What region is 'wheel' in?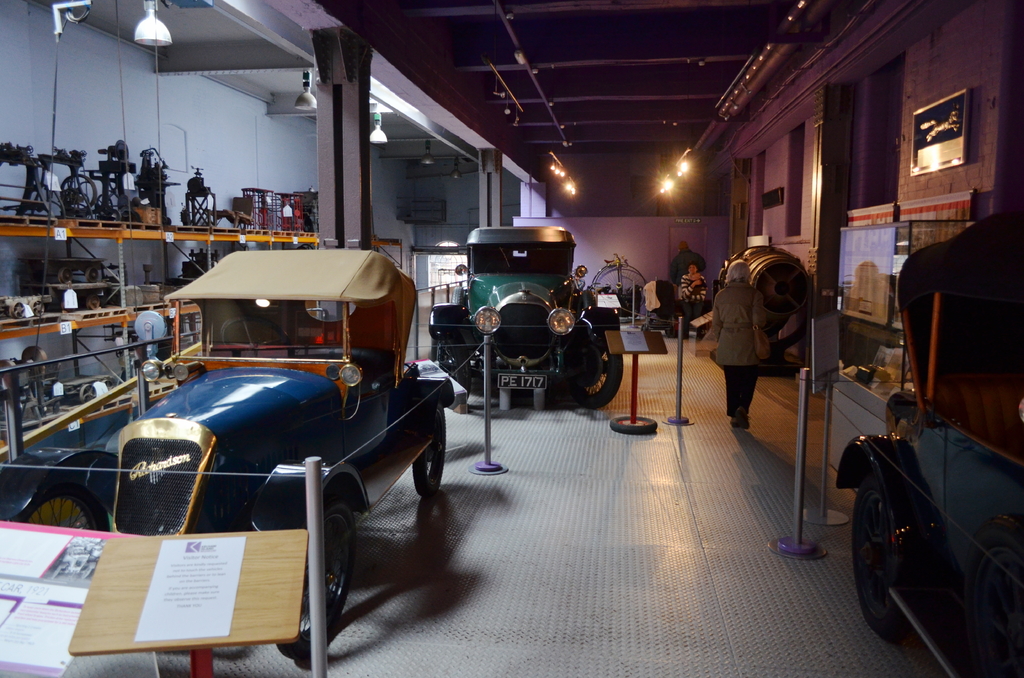
select_region(31, 298, 47, 315).
